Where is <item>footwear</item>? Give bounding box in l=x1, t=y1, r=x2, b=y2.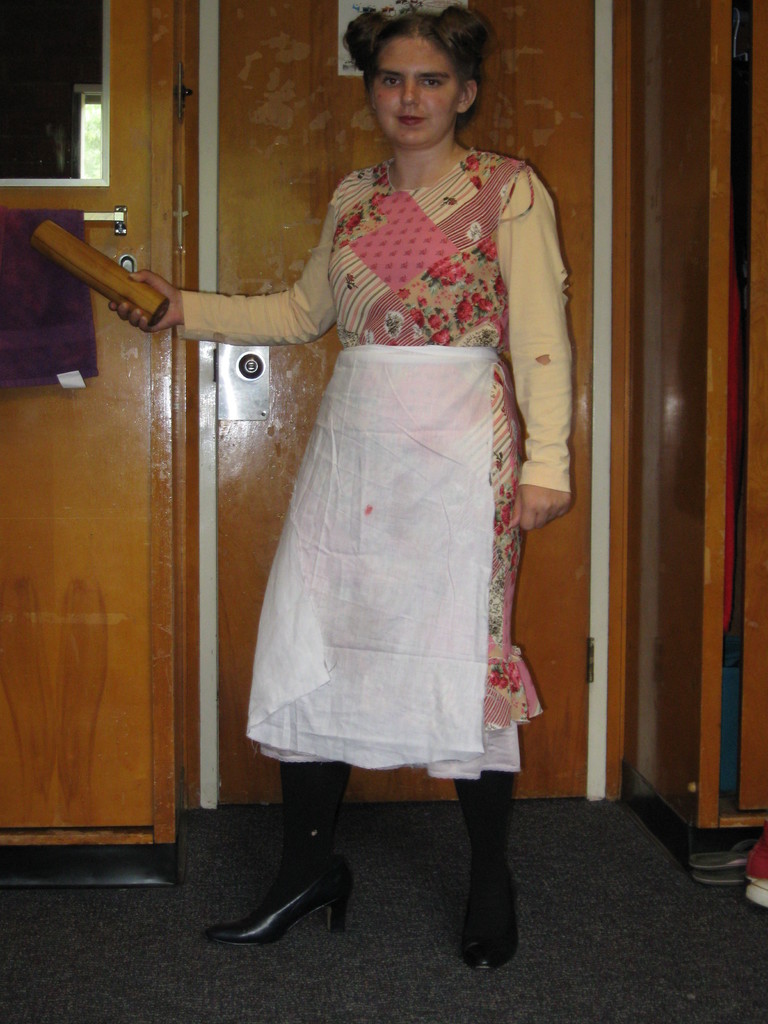
l=458, t=762, r=522, b=972.
